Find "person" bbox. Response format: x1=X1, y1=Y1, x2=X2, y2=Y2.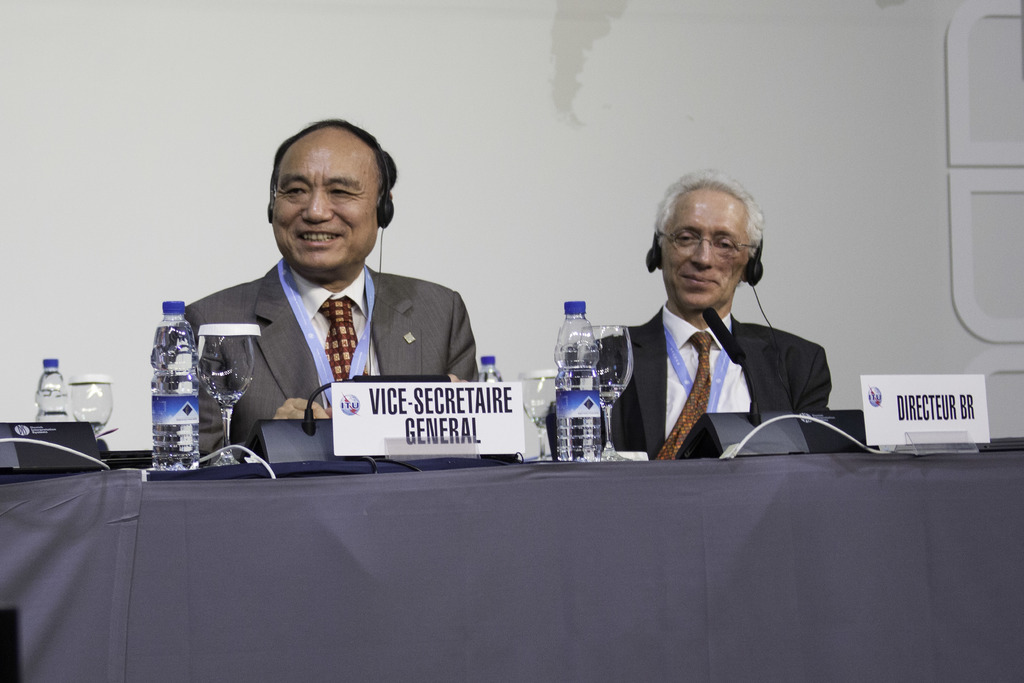
x1=543, y1=168, x2=831, y2=460.
